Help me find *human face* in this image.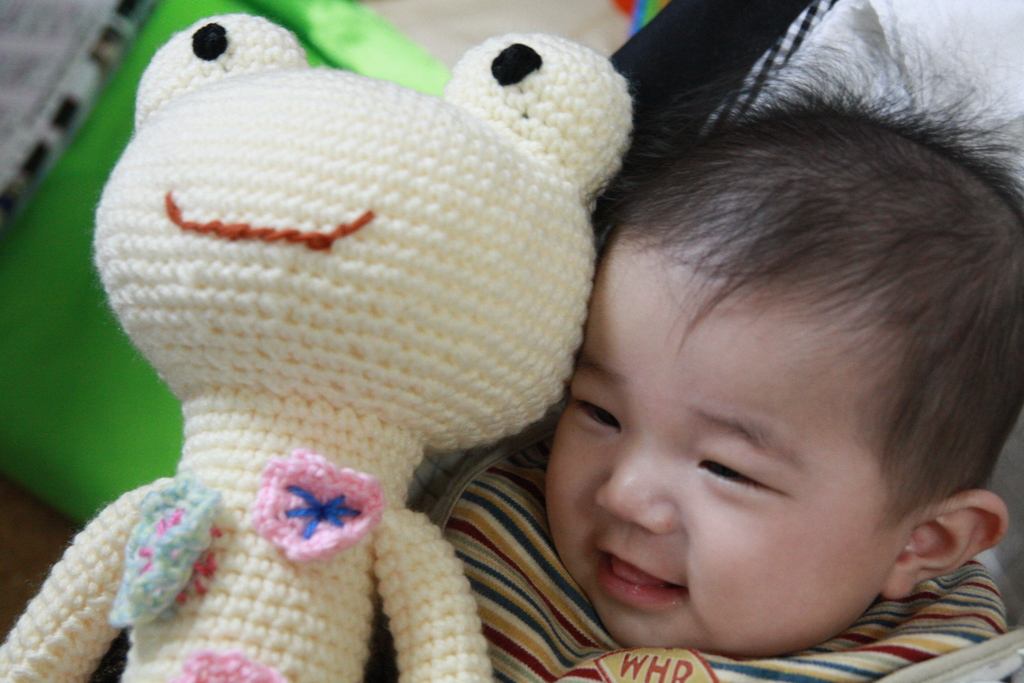
Found it: 546 244 912 654.
